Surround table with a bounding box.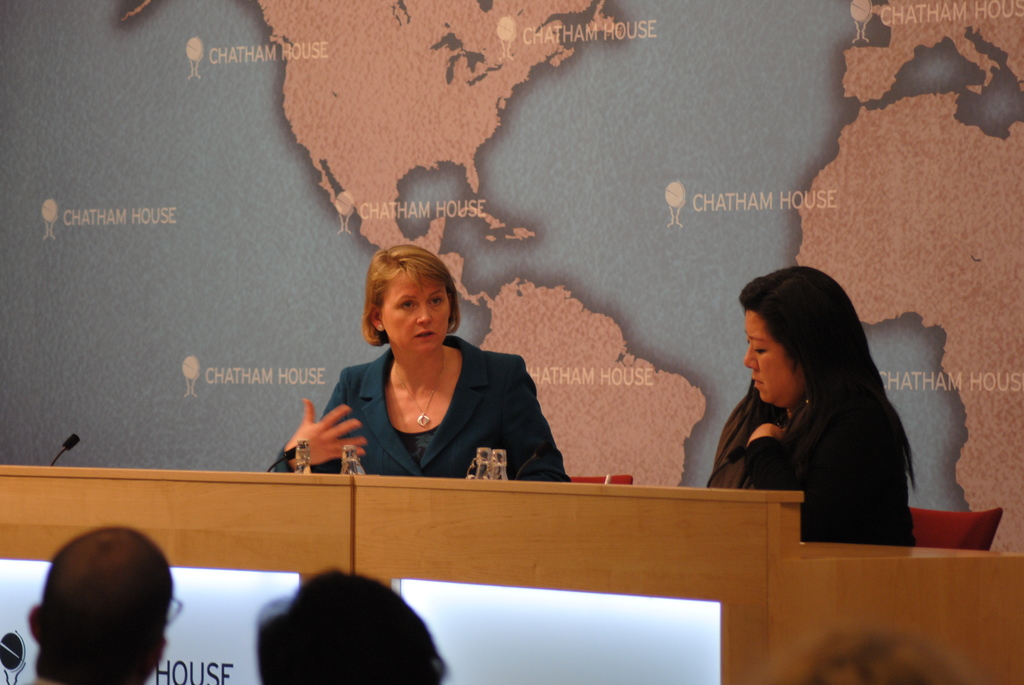
bbox=(0, 467, 1023, 684).
